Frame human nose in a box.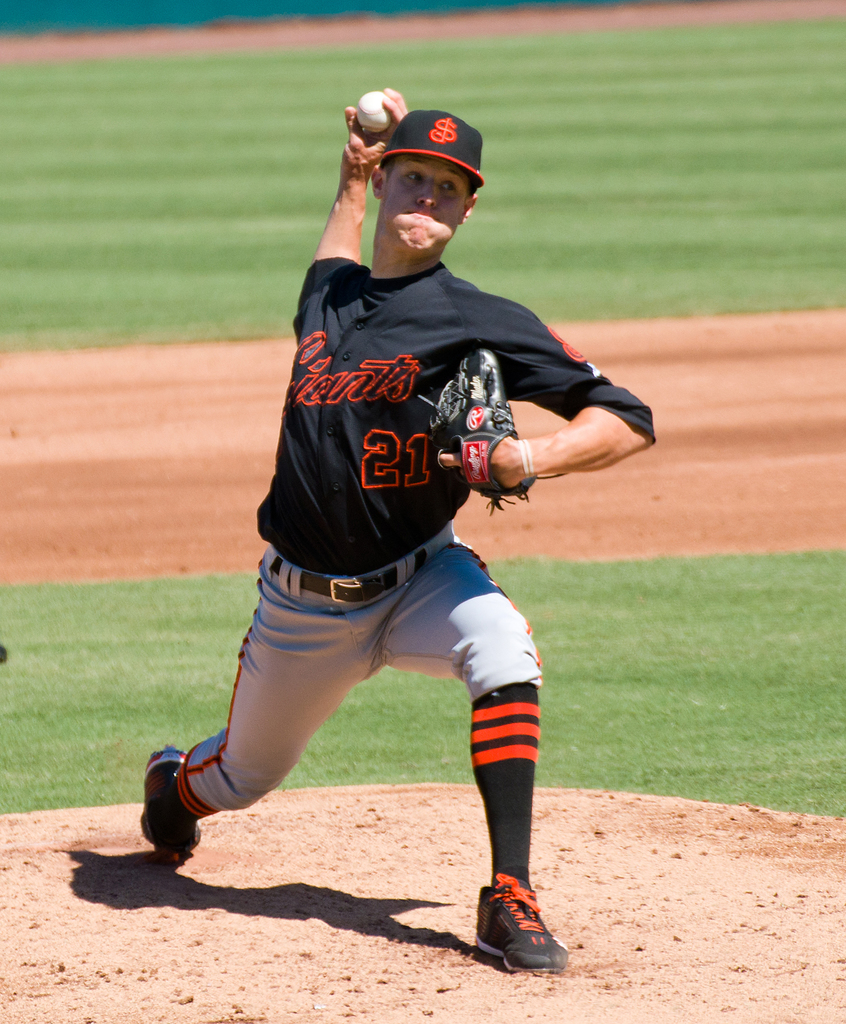
x1=415, y1=179, x2=436, y2=209.
